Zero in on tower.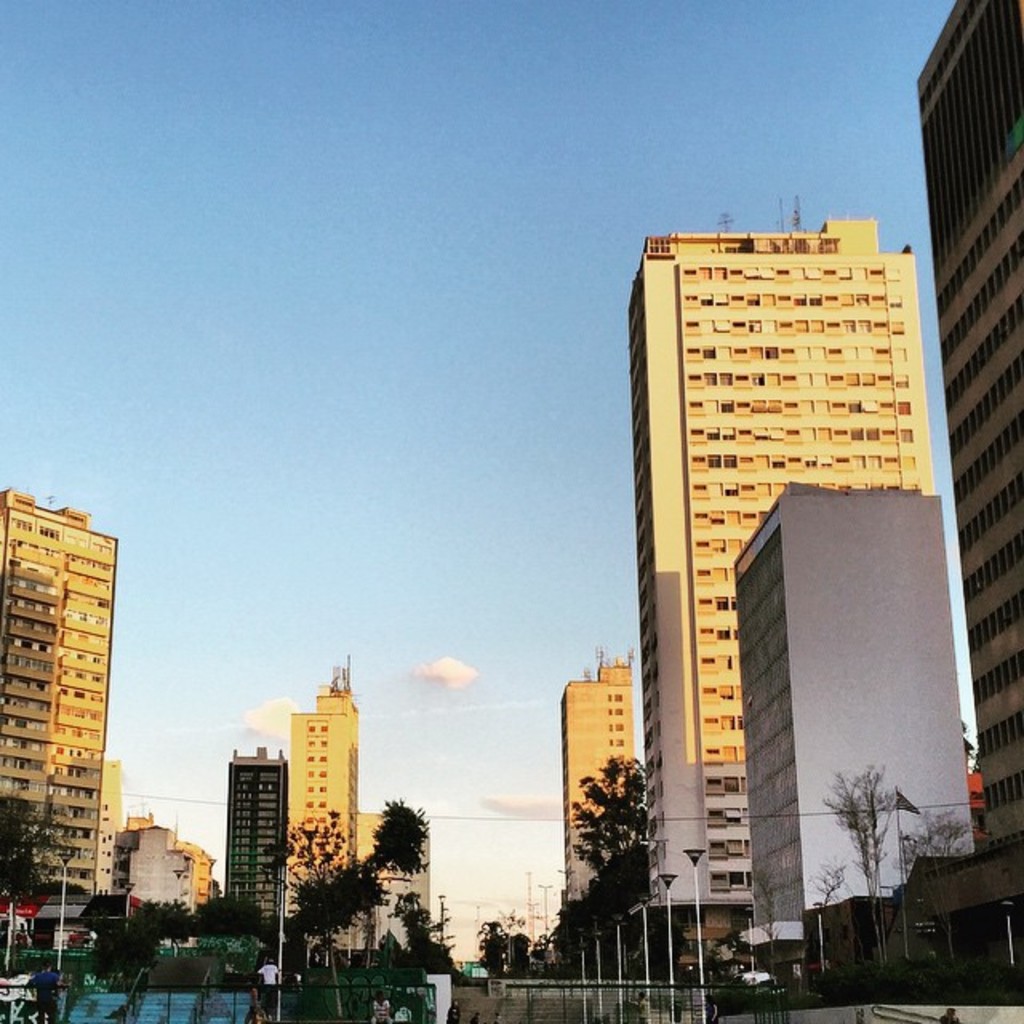
Zeroed in: [221,744,294,949].
